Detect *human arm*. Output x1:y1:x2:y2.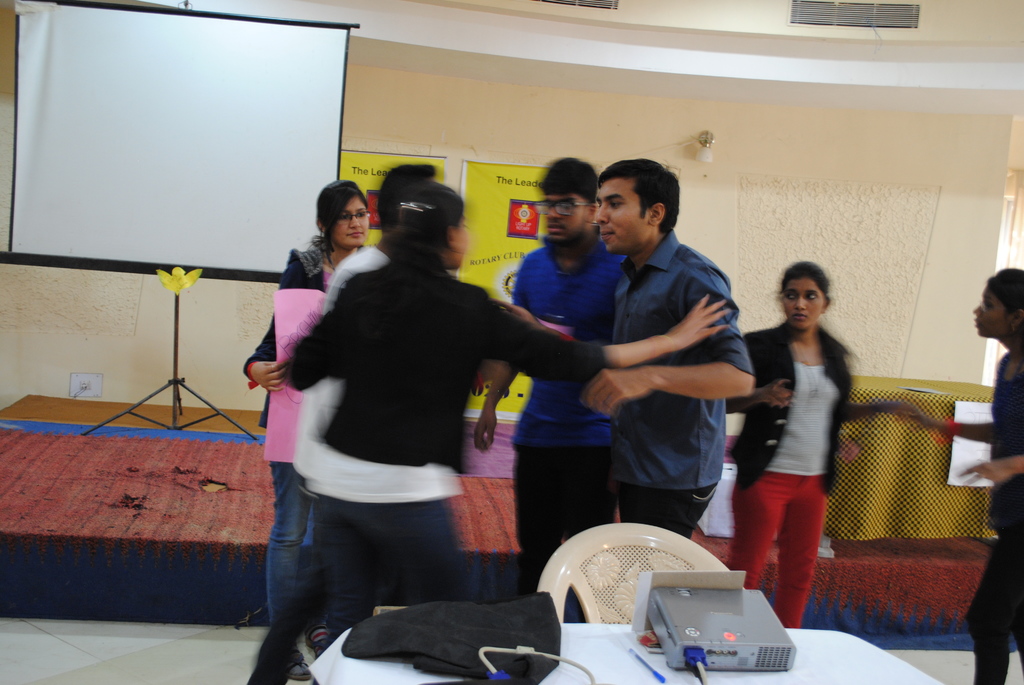
726:338:797:417.
